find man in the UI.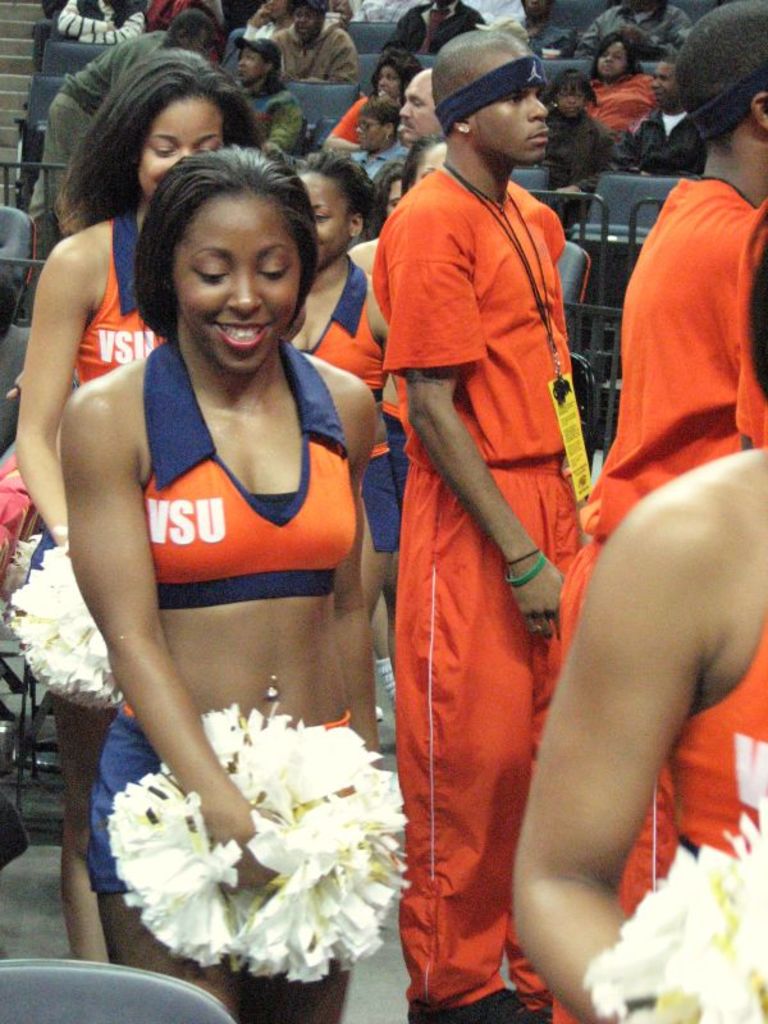
UI element at crop(223, 33, 305, 172).
